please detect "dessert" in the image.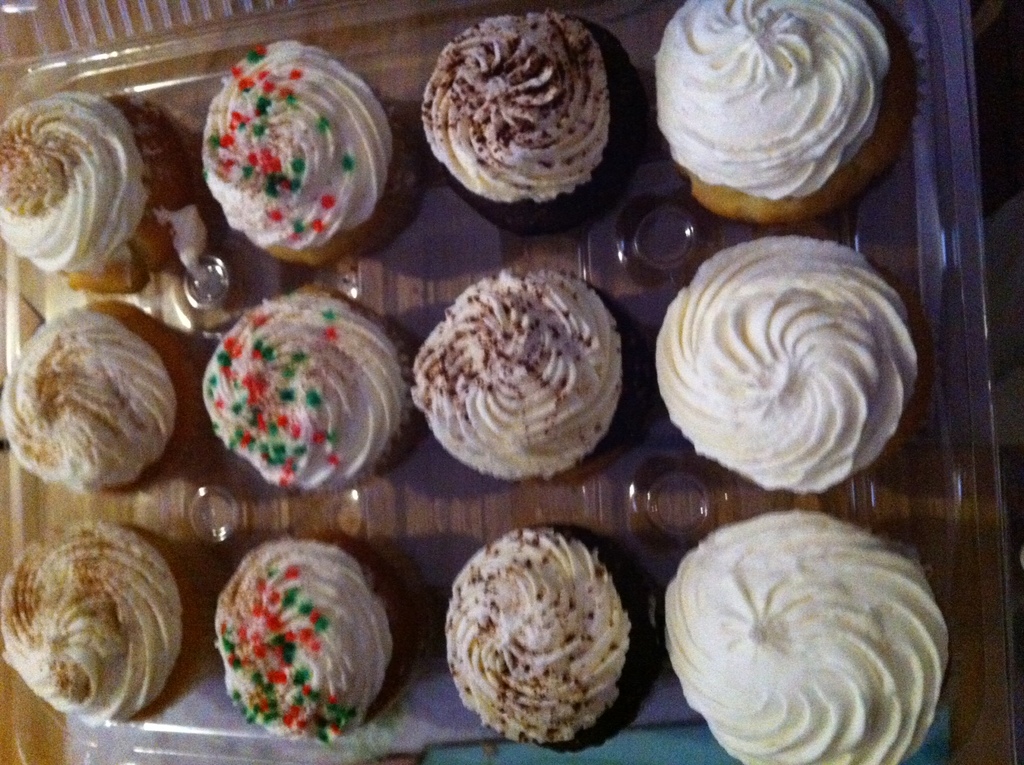
[x1=668, y1=515, x2=950, y2=764].
